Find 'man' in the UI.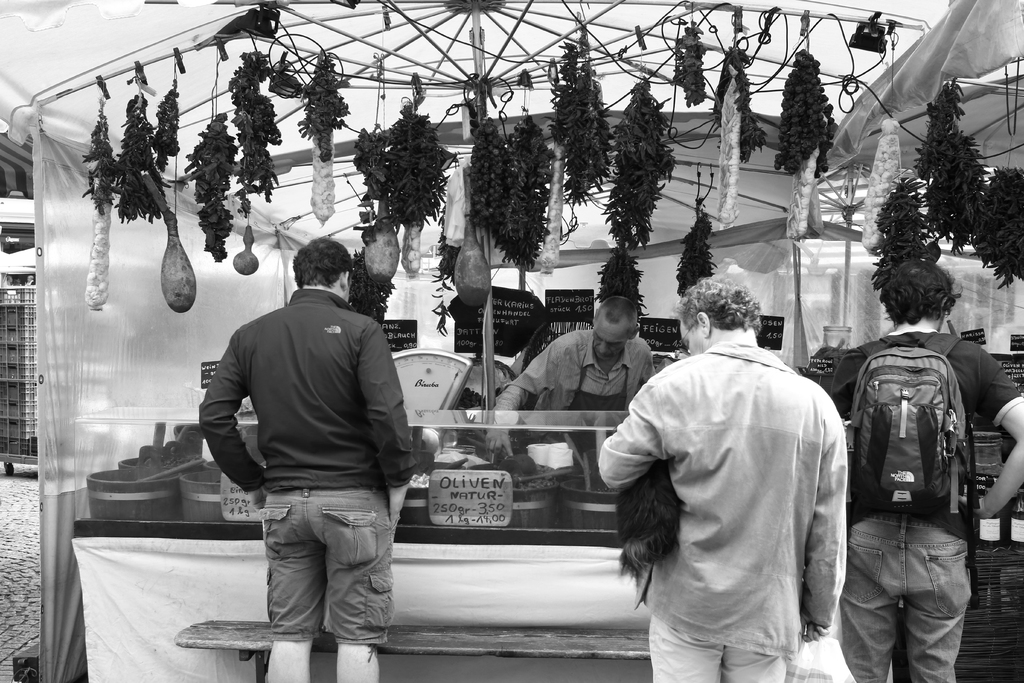
UI element at {"x1": 600, "y1": 277, "x2": 844, "y2": 682}.
